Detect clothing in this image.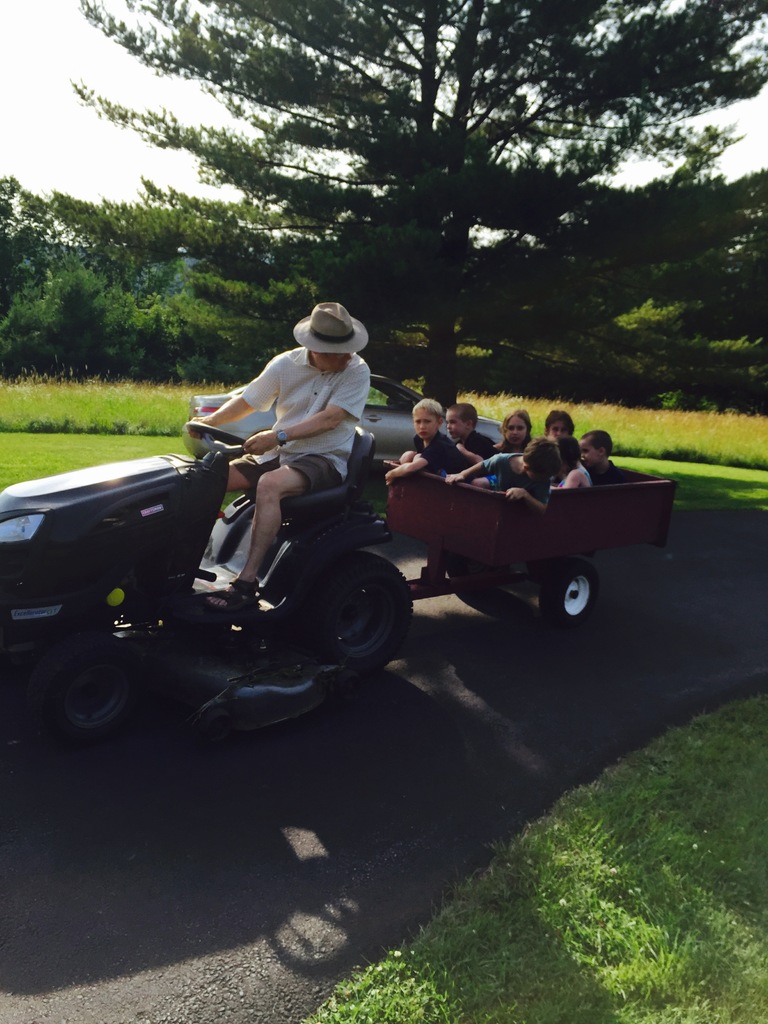
Detection: box(589, 460, 613, 491).
